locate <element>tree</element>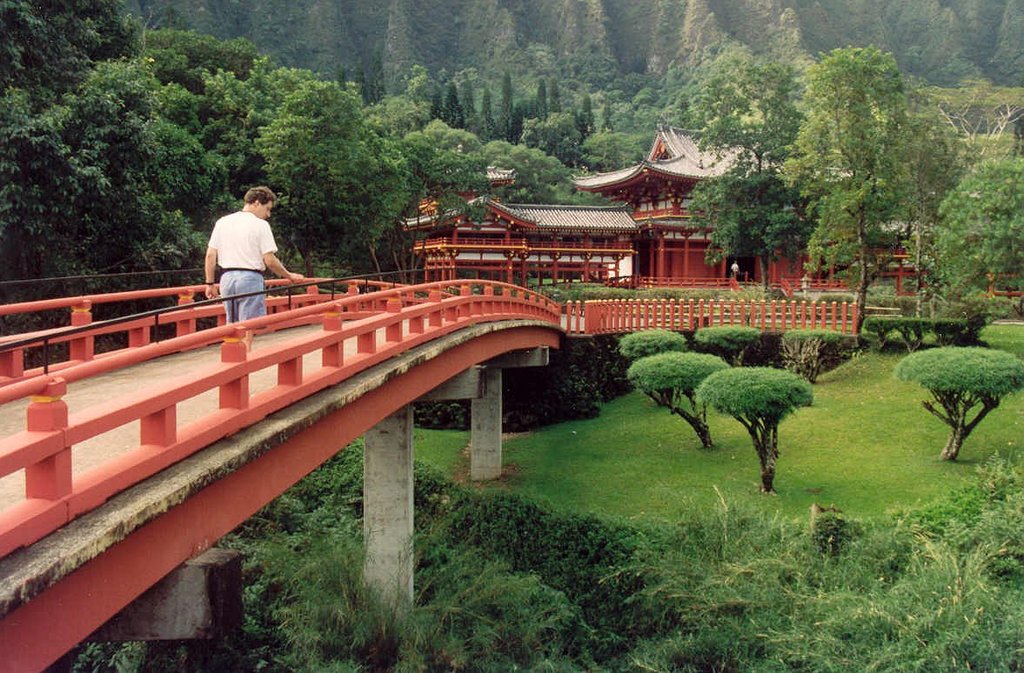
Rect(704, 325, 800, 387)
